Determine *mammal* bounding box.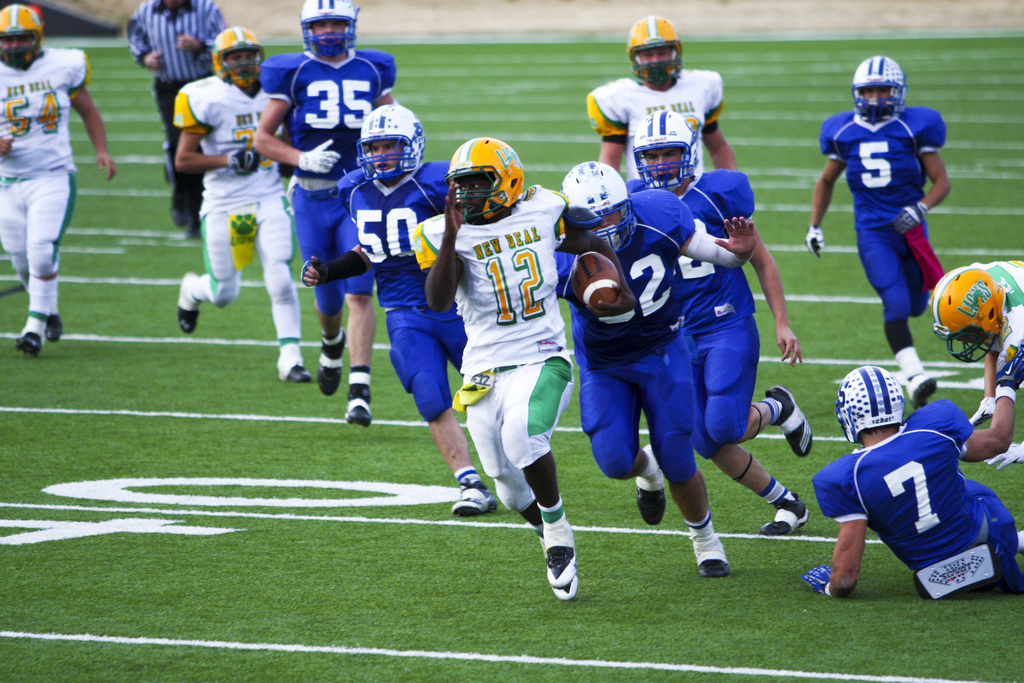
Determined: {"x1": 584, "y1": 12, "x2": 742, "y2": 173}.
